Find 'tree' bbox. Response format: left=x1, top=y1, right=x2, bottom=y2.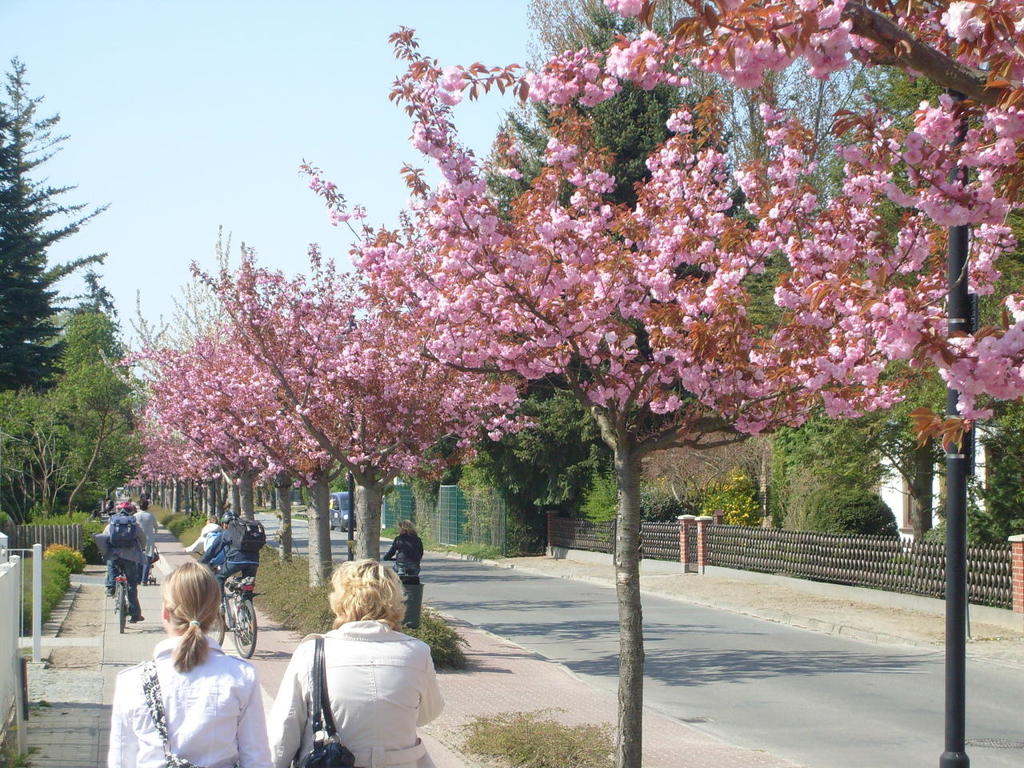
left=0, top=54, right=115, bottom=389.
